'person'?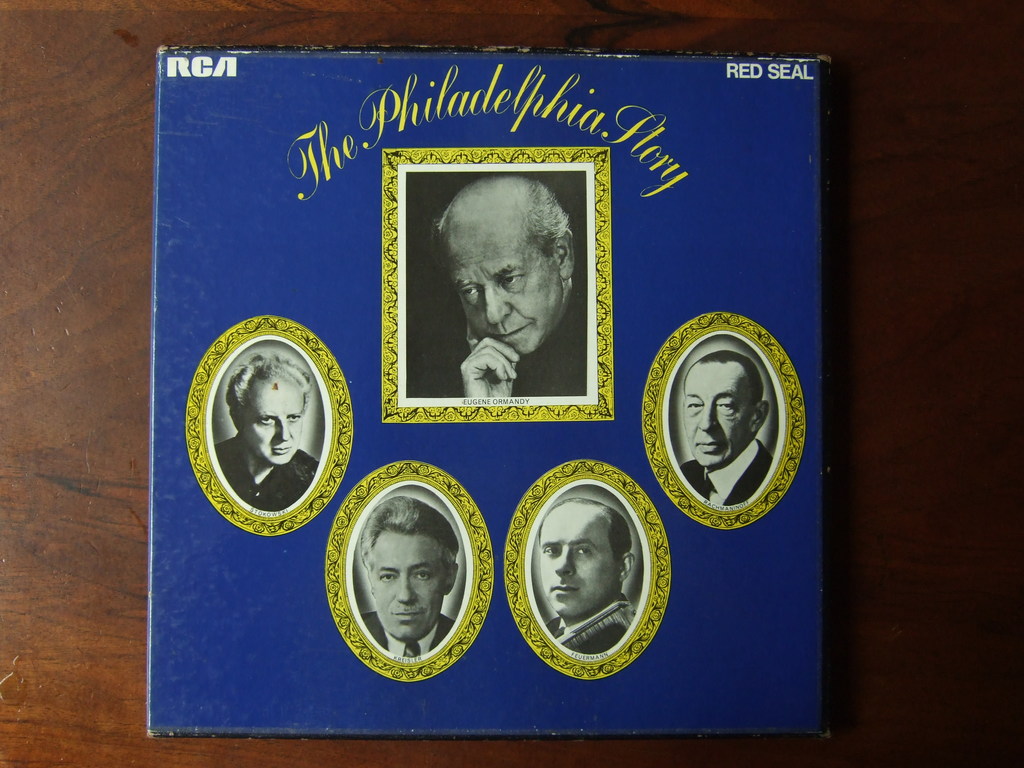
{"left": 350, "top": 490, "right": 457, "bottom": 662}
